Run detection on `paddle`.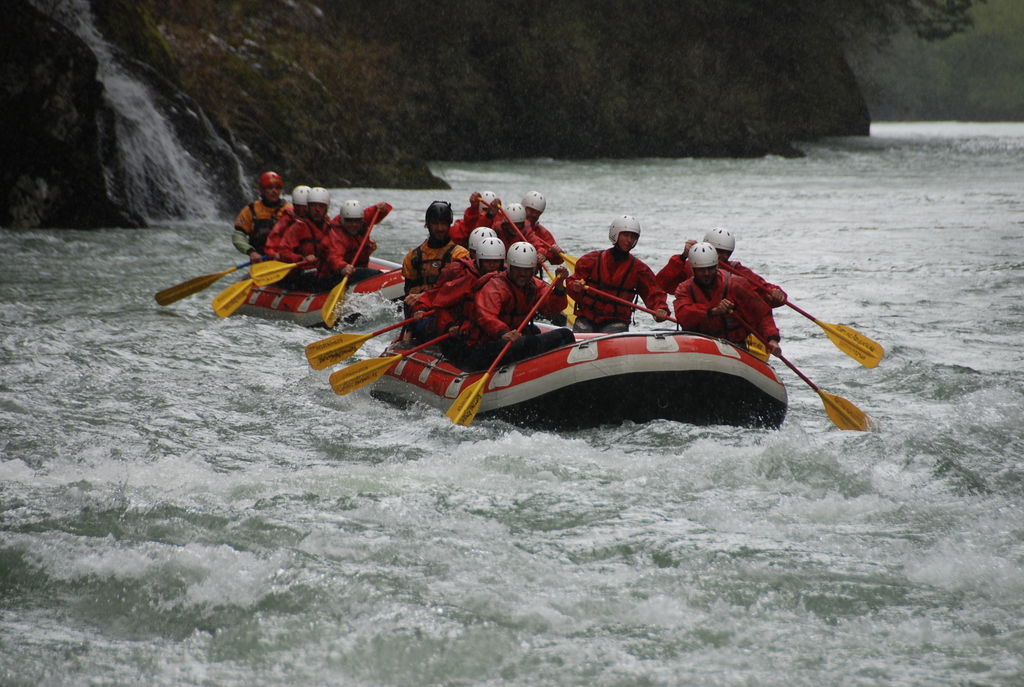
Result: (x1=328, y1=333, x2=456, y2=395).
